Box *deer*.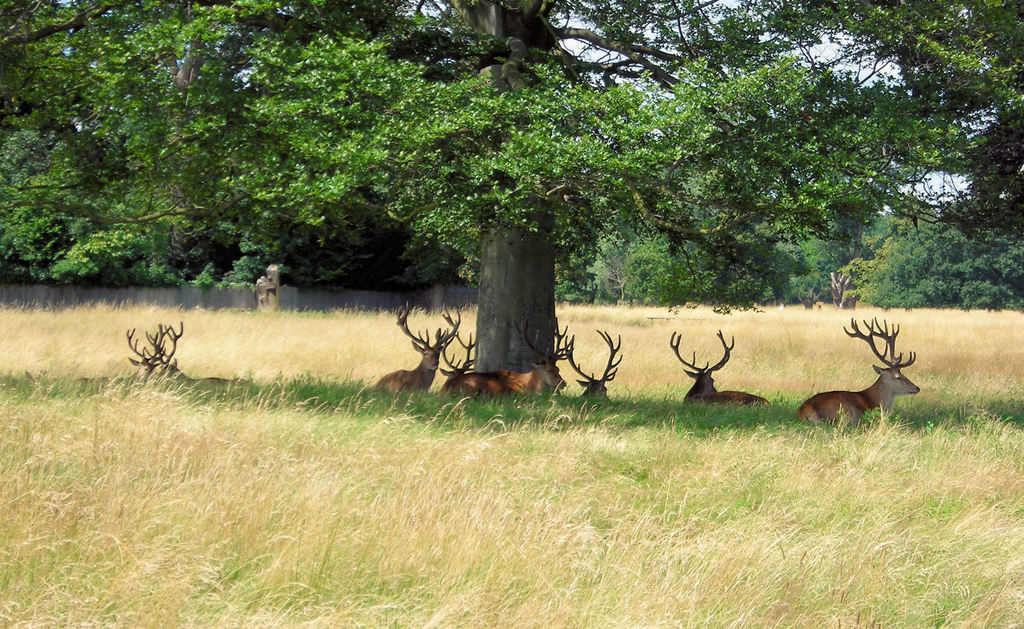
798:316:922:427.
